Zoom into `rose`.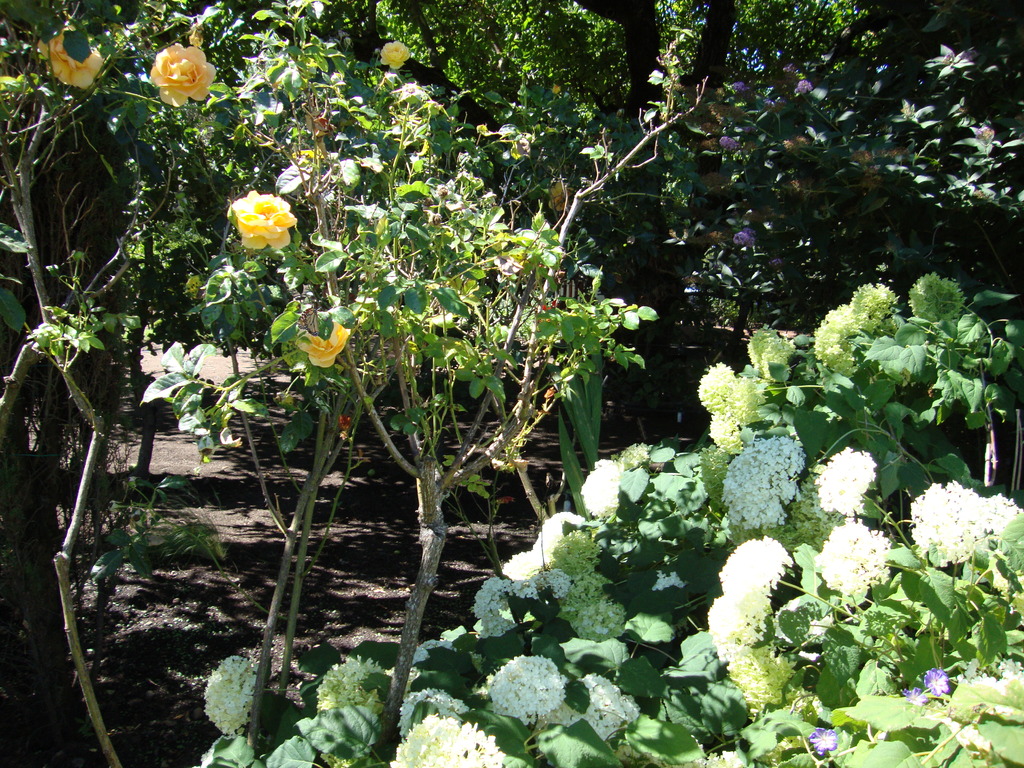
Zoom target: <region>38, 28, 102, 88</region>.
